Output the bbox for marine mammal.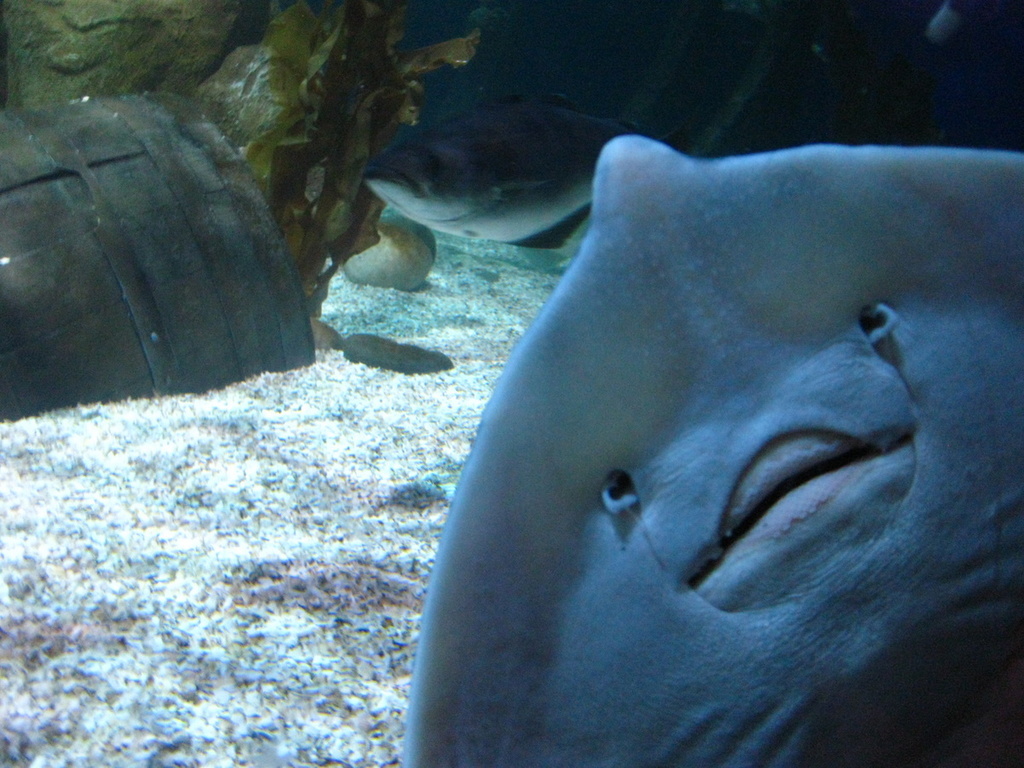
(x1=342, y1=148, x2=982, y2=767).
